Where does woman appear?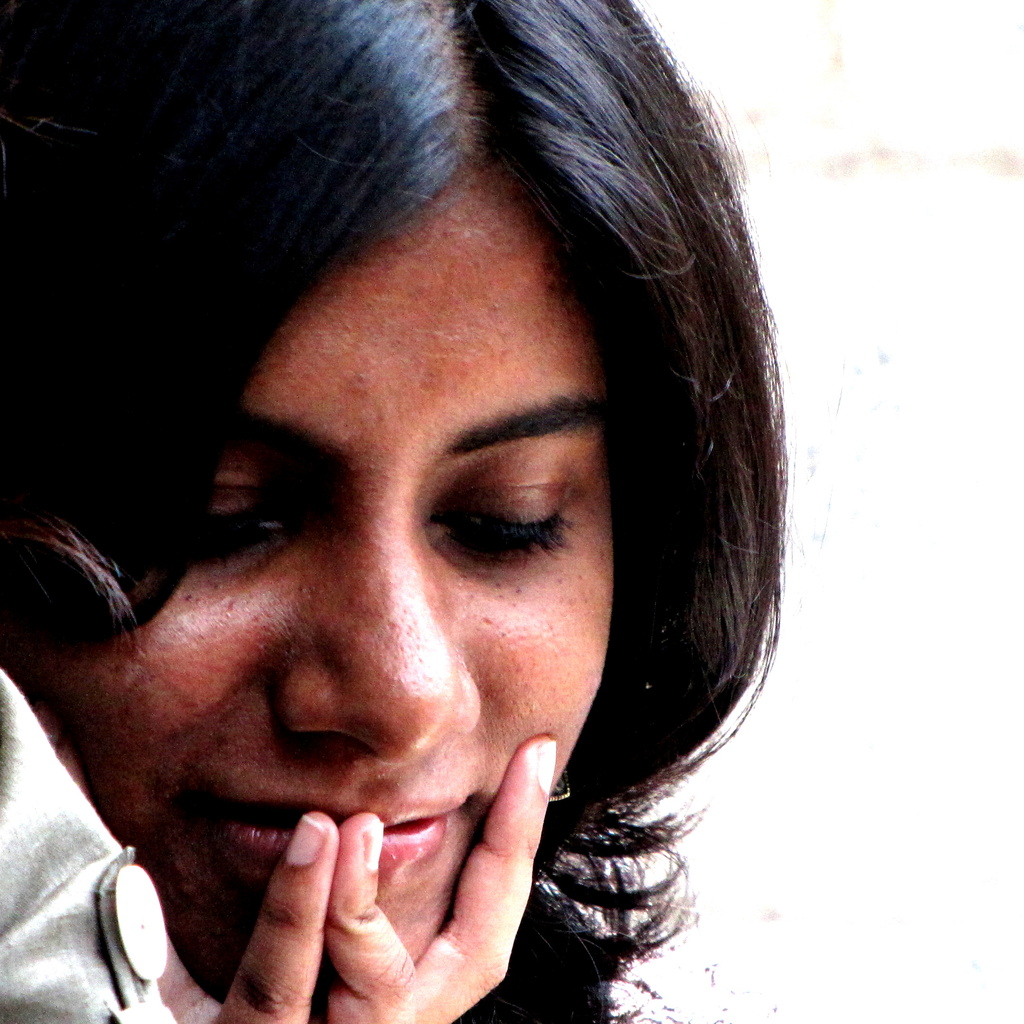
Appears at 0,0,795,1023.
